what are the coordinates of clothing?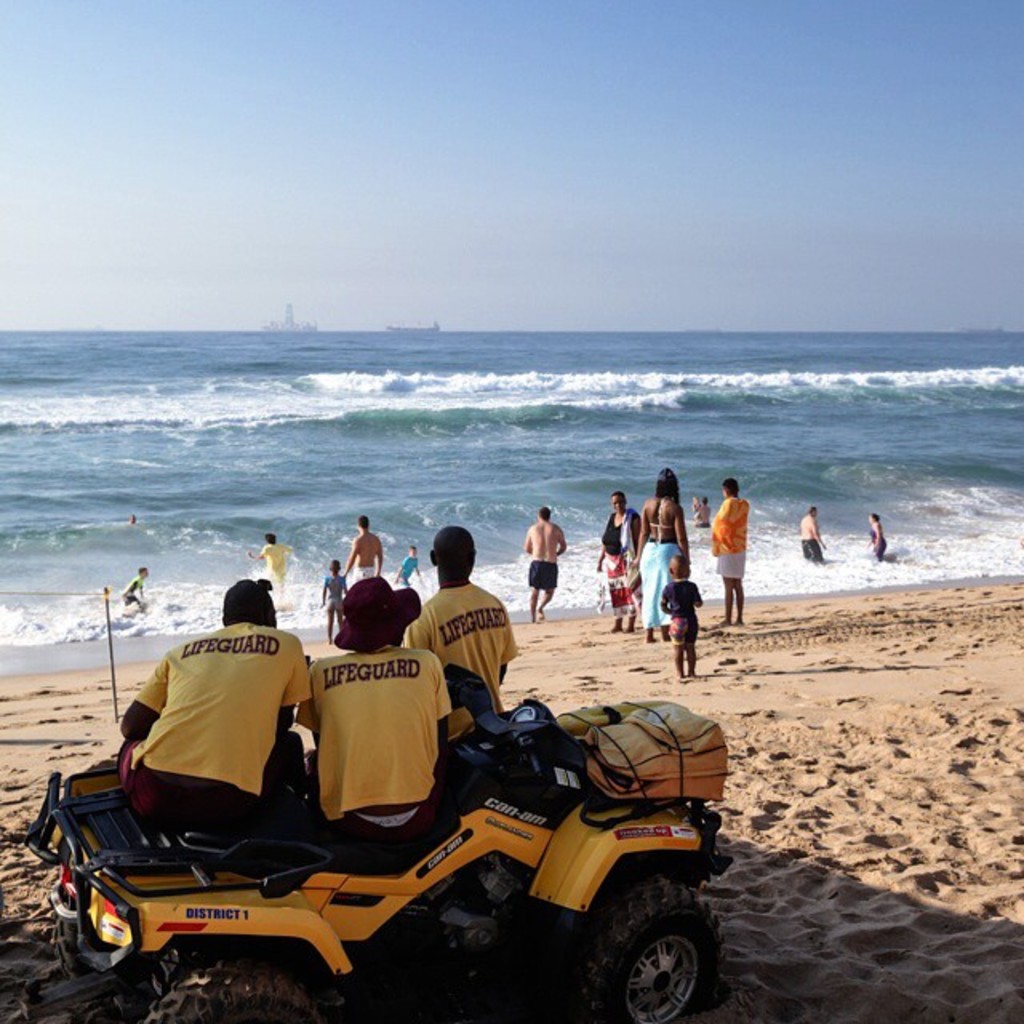
region(323, 570, 344, 613).
